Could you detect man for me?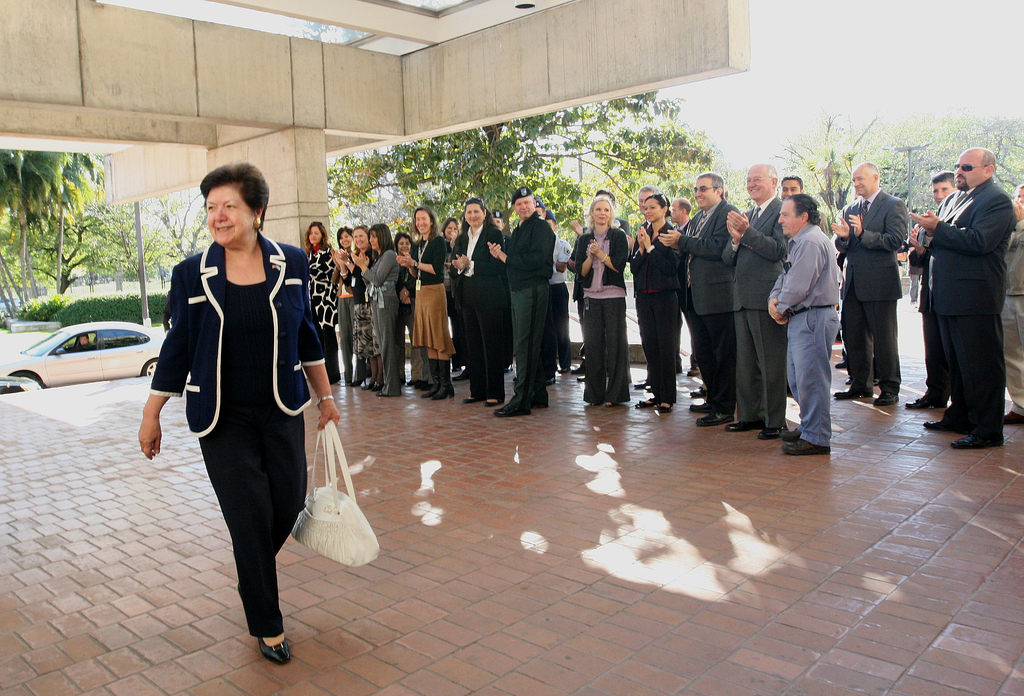
Detection result: rect(667, 193, 692, 236).
